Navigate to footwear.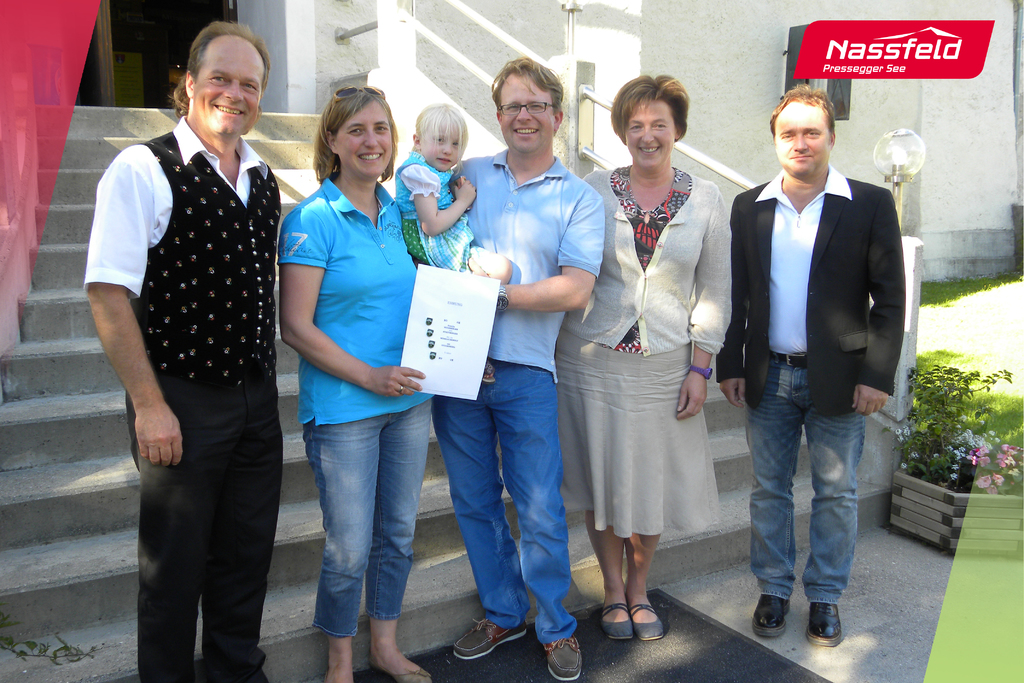
Navigation target: <bbox>454, 616, 530, 661</bbox>.
